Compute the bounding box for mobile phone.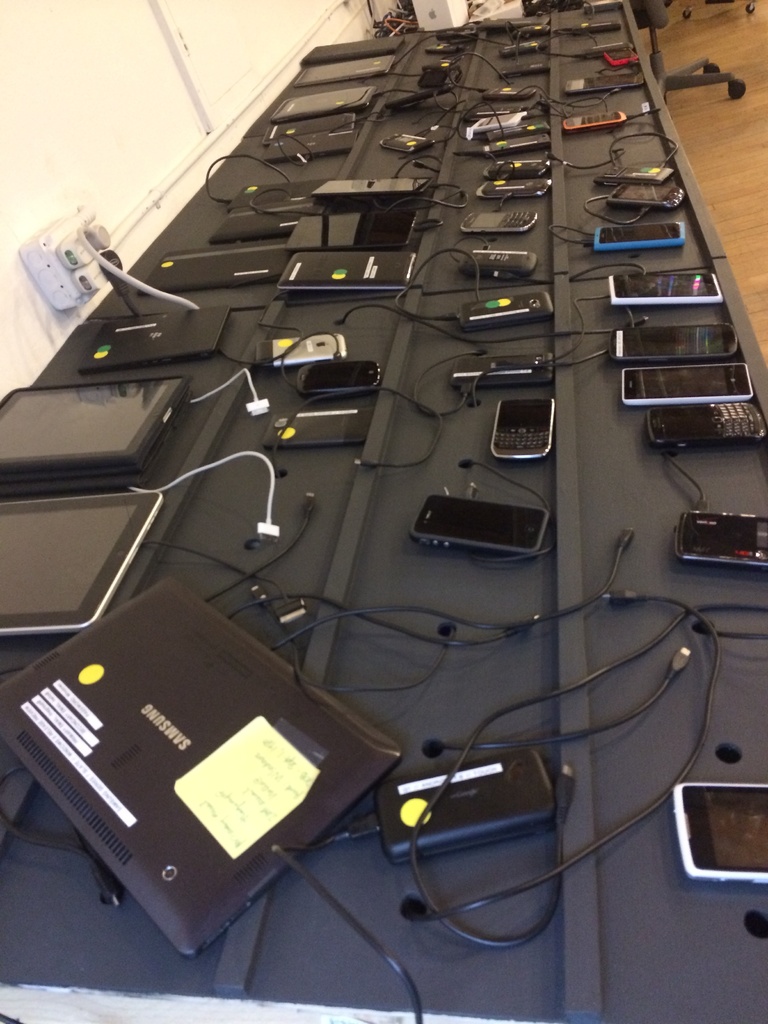
{"left": 480, "top": 85, "right": 536, "bottom": 99}.
